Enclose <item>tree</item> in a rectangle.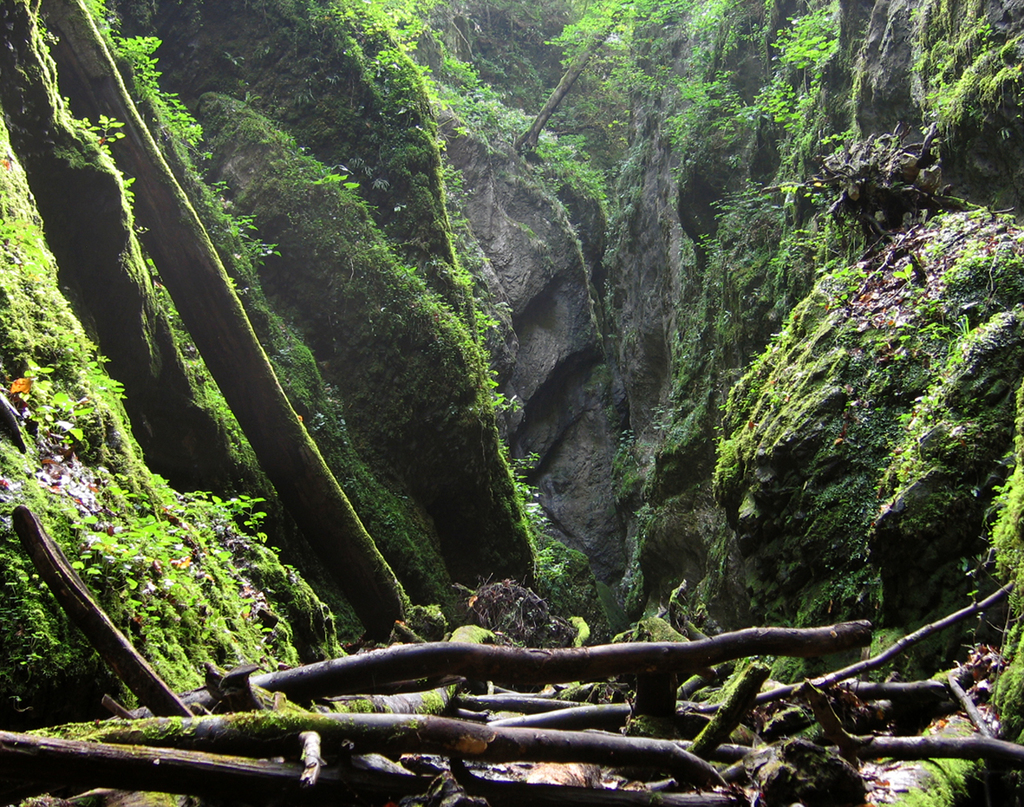
(x1=28, y1=0, x2=449, y2=647).
